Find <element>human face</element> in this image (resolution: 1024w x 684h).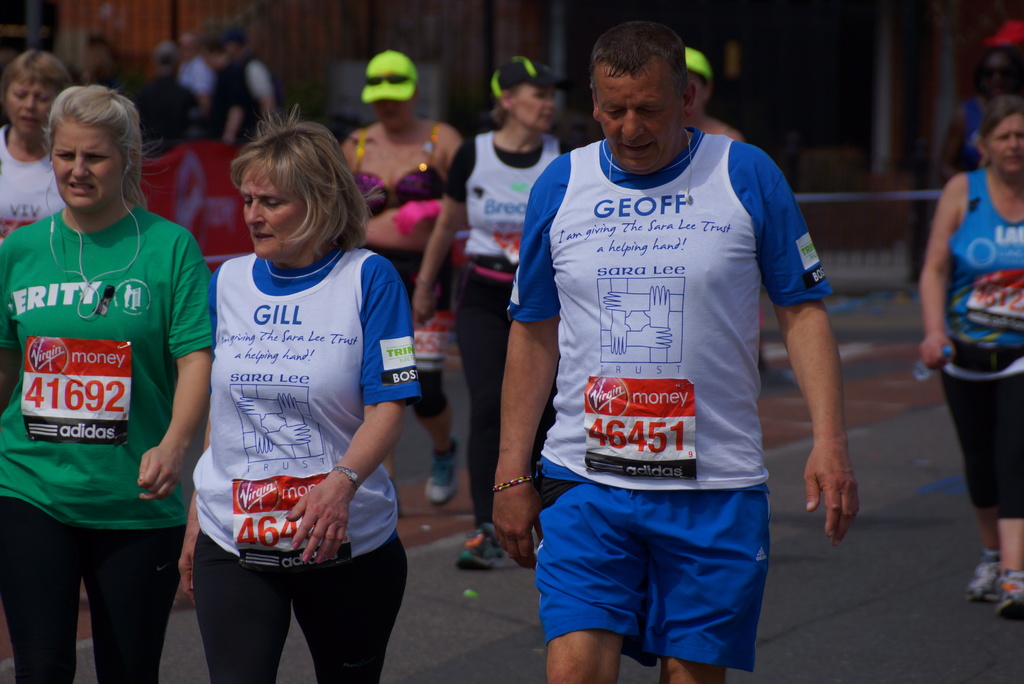
BBox(689, 75, 706, 110).
